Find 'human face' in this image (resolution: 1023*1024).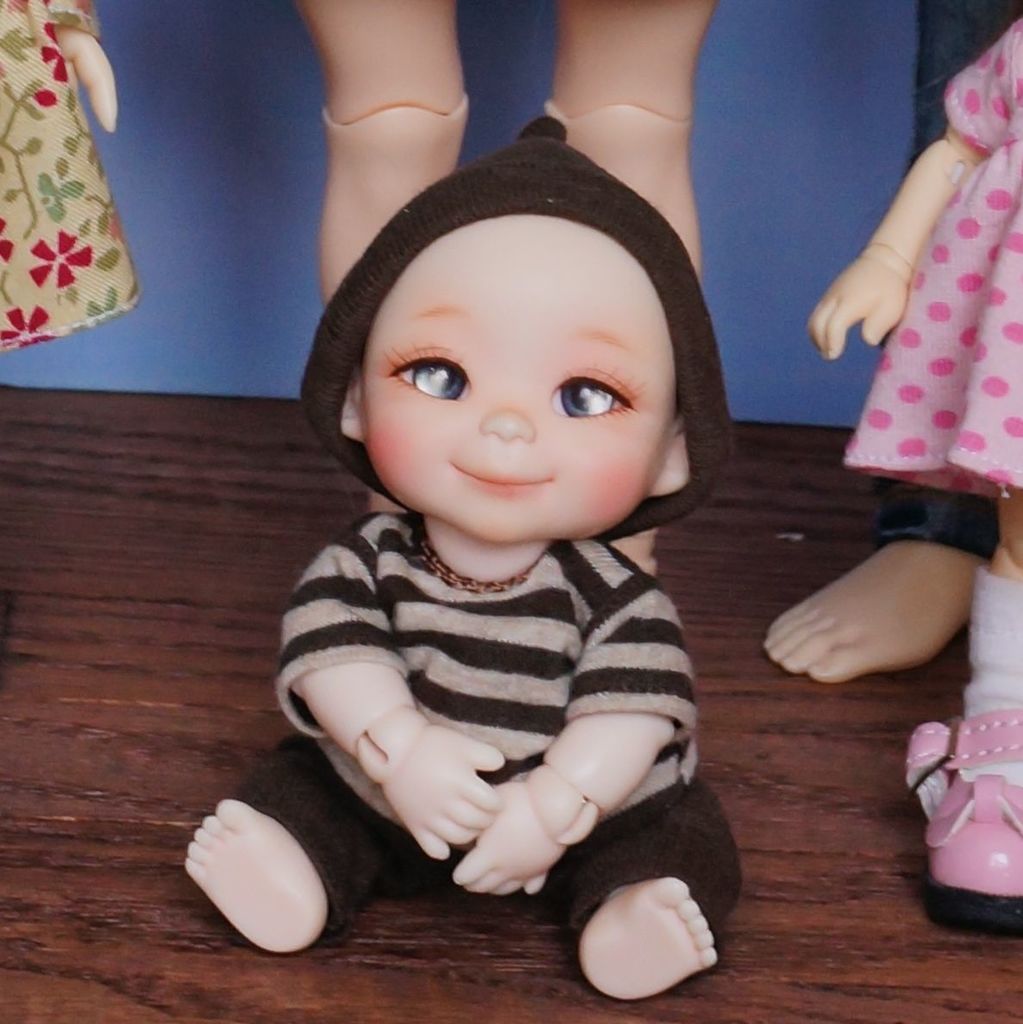
(367,222,675,540).
